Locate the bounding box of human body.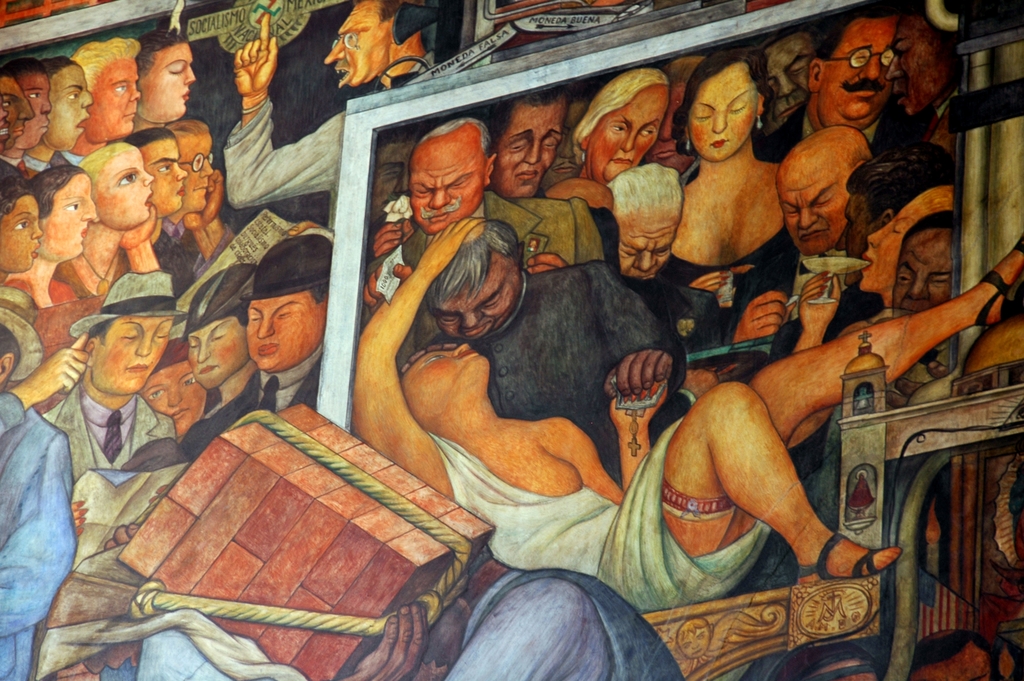
Bounding box: [719, 133, 908, 366].
